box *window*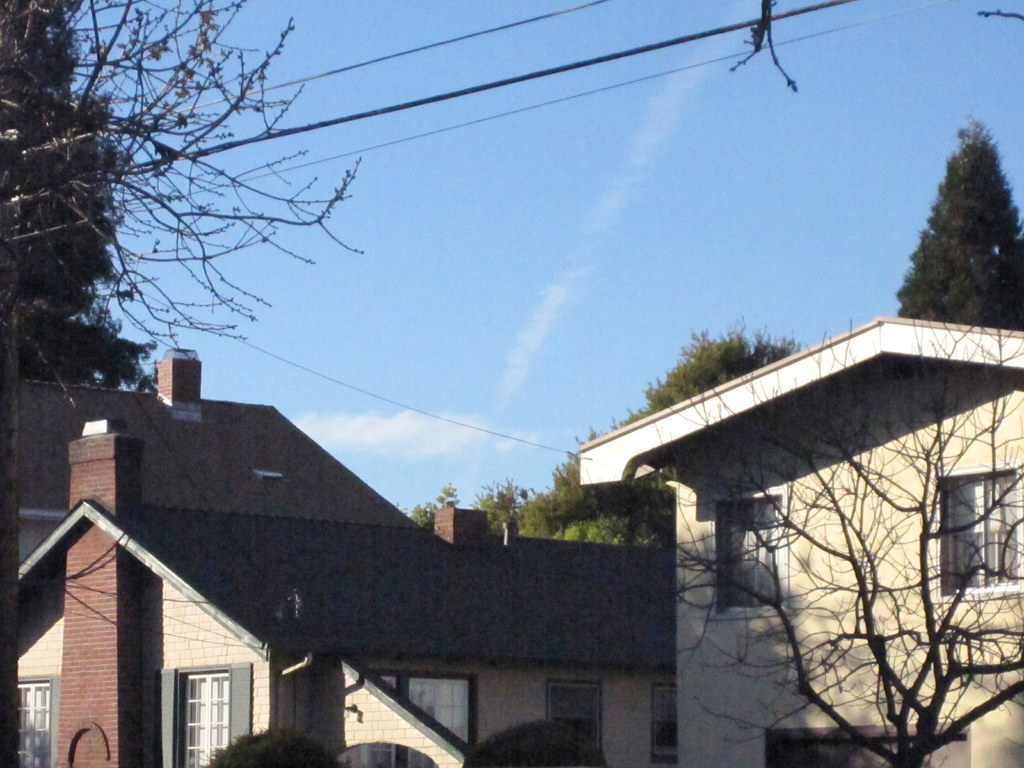
(left=932, top=458, right=1023, bottom=603)
